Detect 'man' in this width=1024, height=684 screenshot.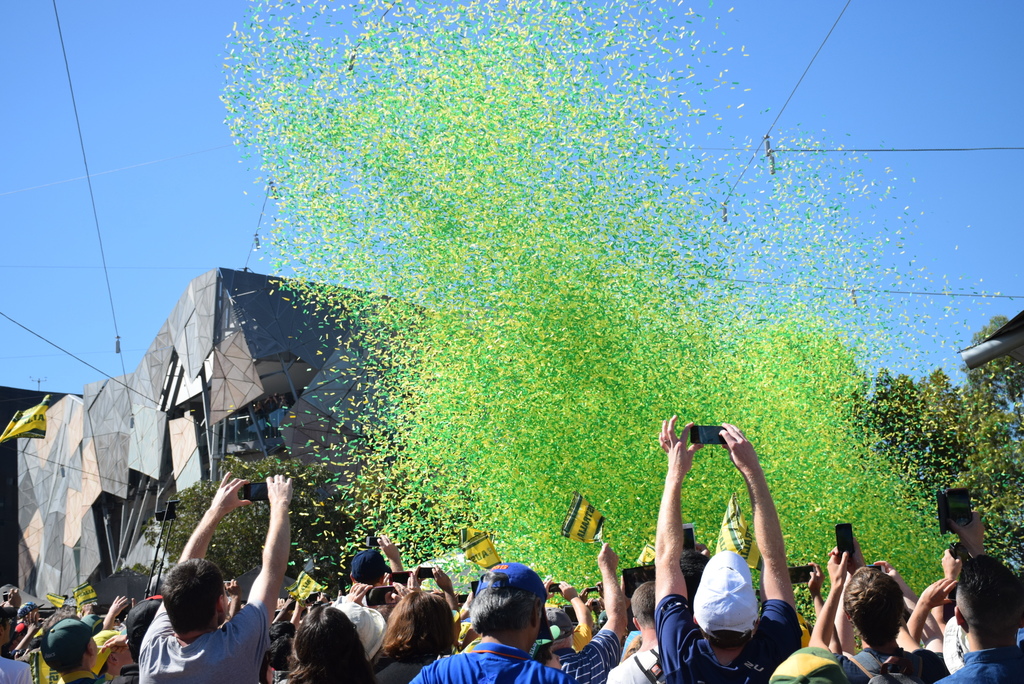
Detection: [left=0, top=605, right=30, bottom=683].
